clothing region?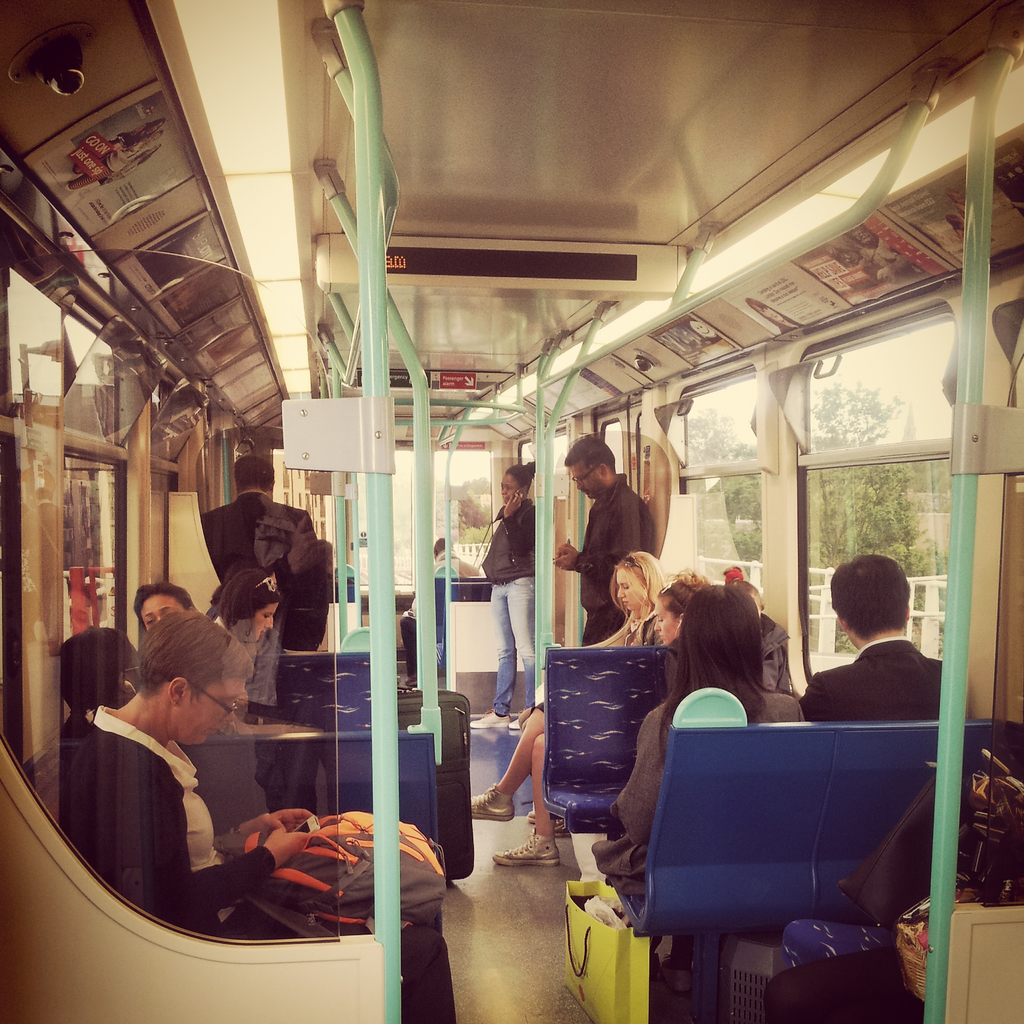
820 629 963 753
